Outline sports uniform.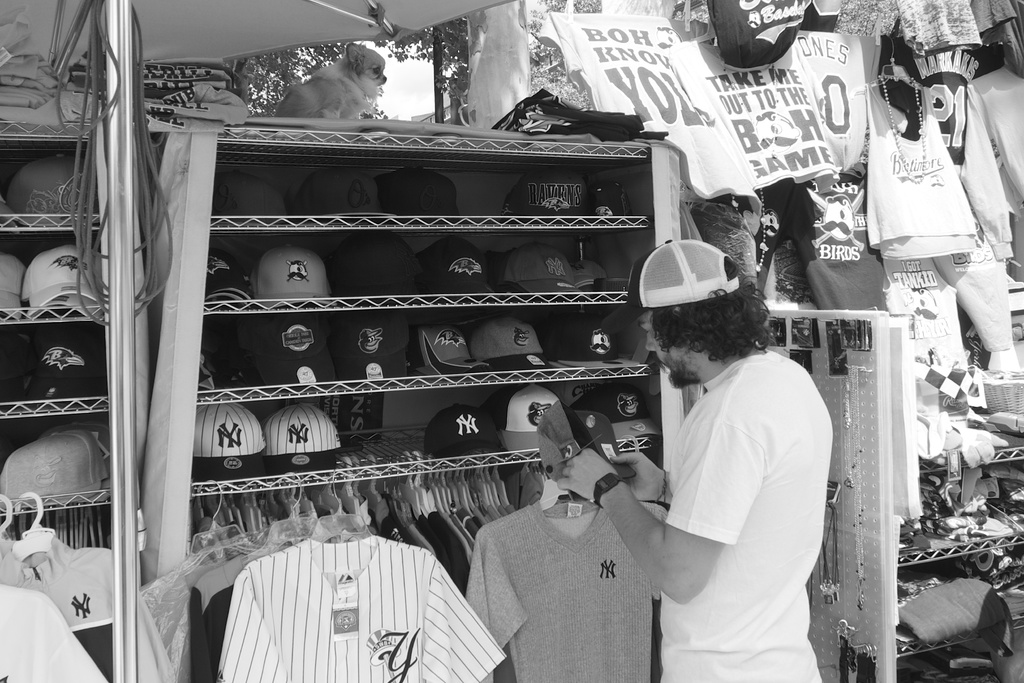
Outline: region(468, 485, 659, 682).
